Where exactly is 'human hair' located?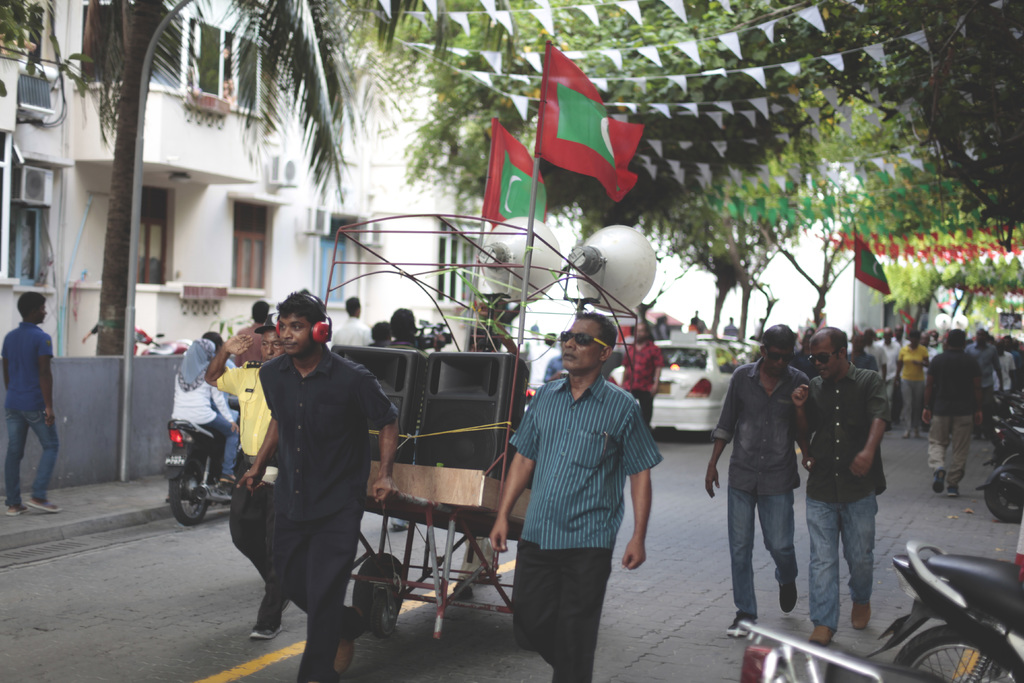
Its bounding box is <bbox>387, 310, 420, 339</bbox>.
